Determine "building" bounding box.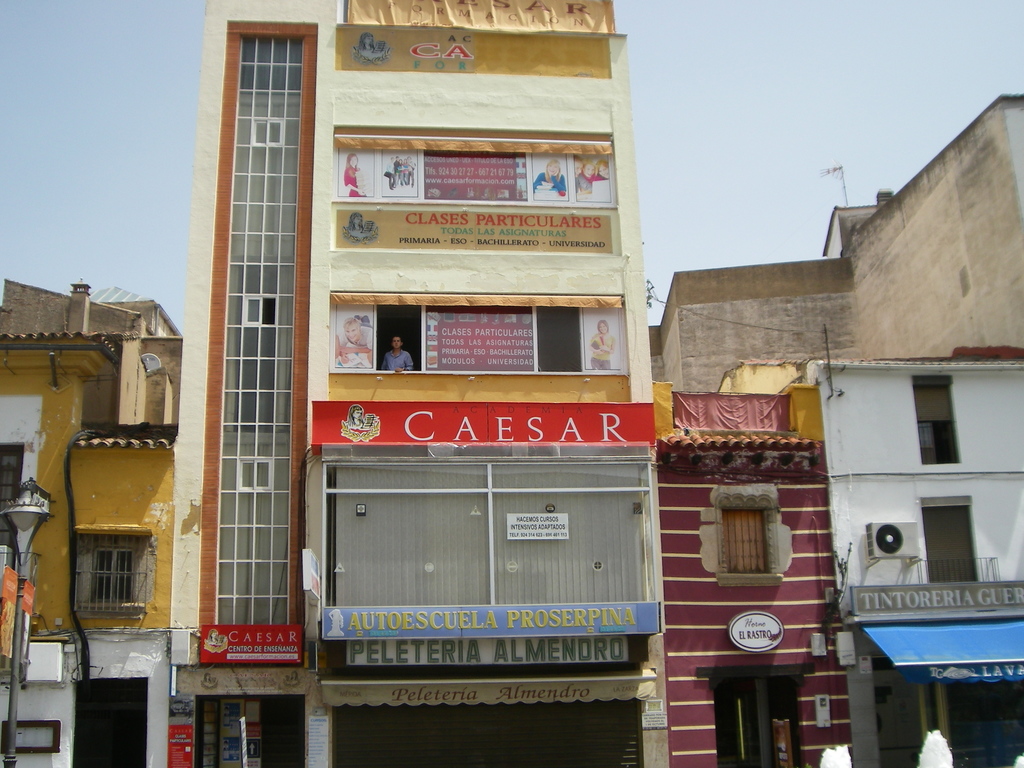
Determined: BBox(0, 281, 184, 767).
